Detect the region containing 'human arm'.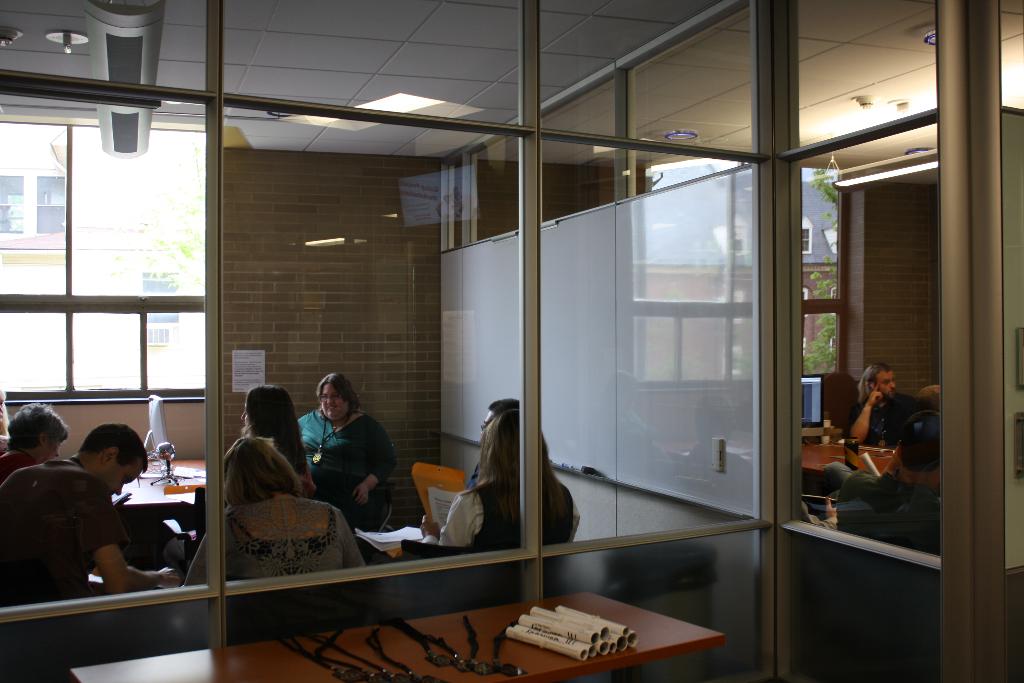
845, 383, 883, 442.
